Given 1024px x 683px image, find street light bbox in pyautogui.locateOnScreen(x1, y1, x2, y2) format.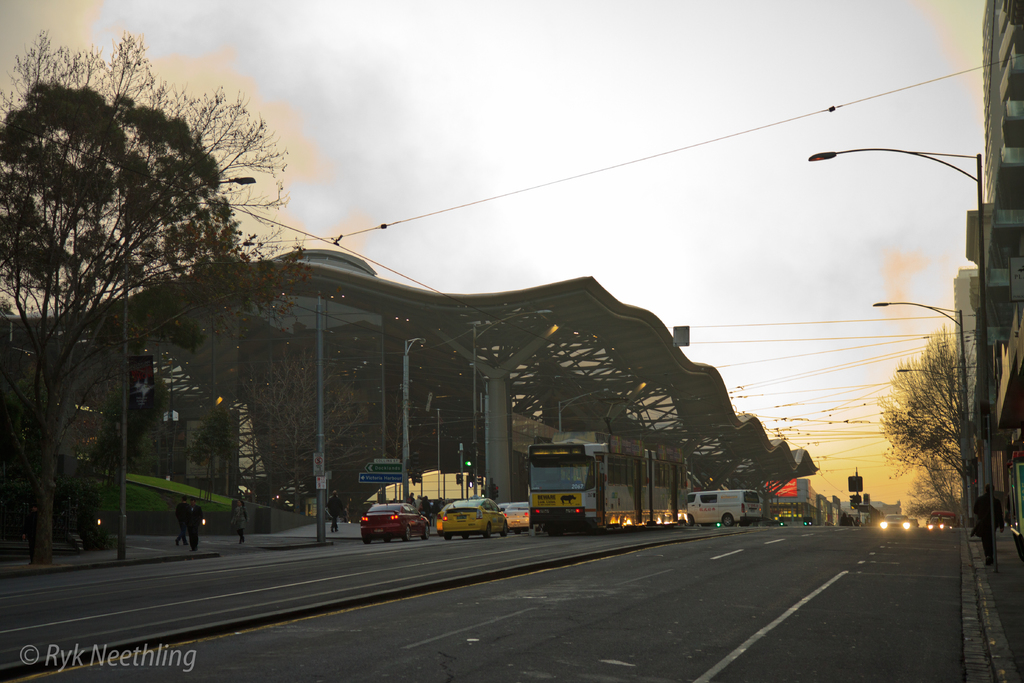
pyautogui.locateOnScreen(556, 386, 611, 435).
